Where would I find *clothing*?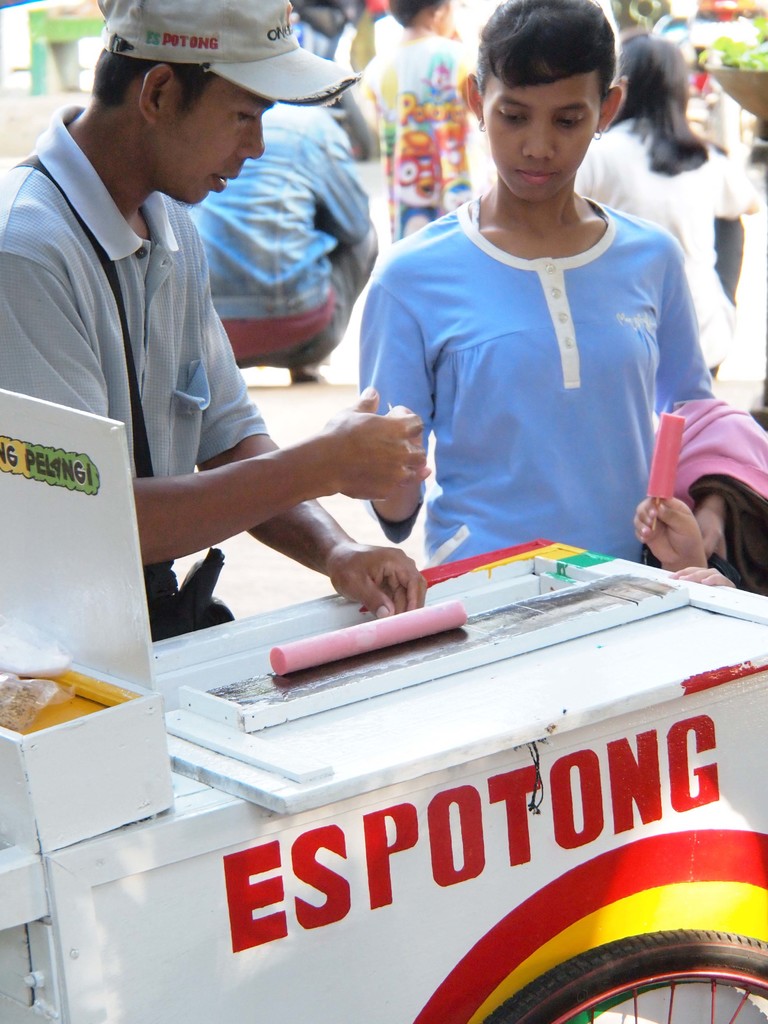
At 196, 97, 383, 377.
